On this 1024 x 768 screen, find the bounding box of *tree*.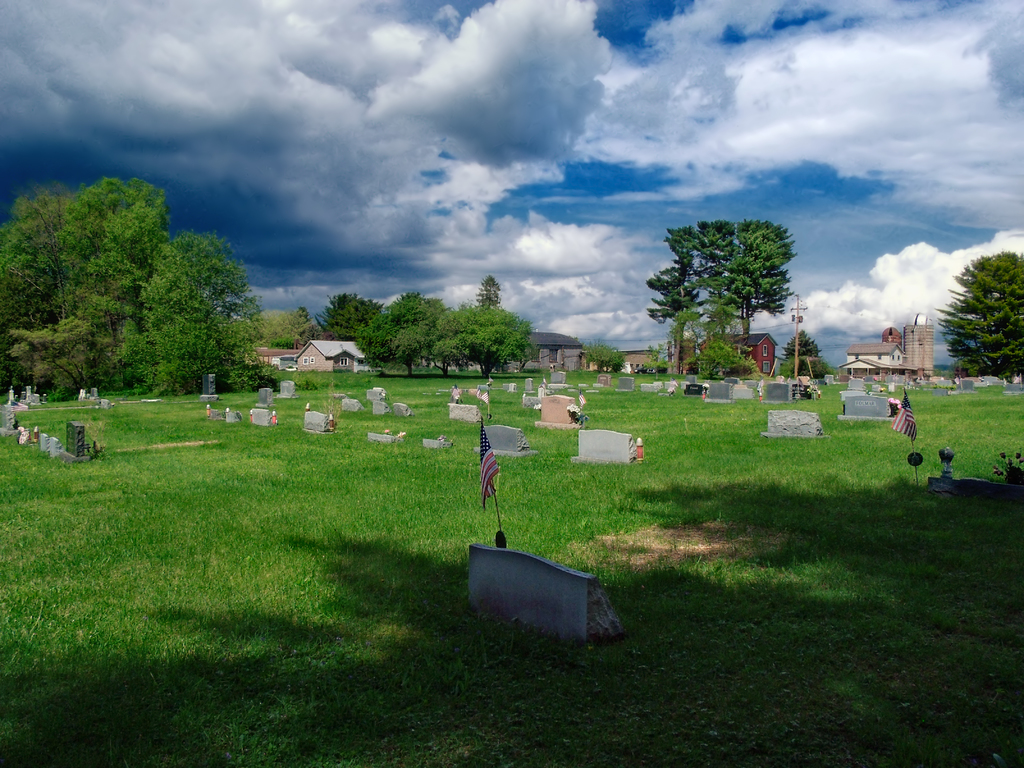
Bounding box: pyautogui.locateOnScreen(0, 189, 67, 318).
